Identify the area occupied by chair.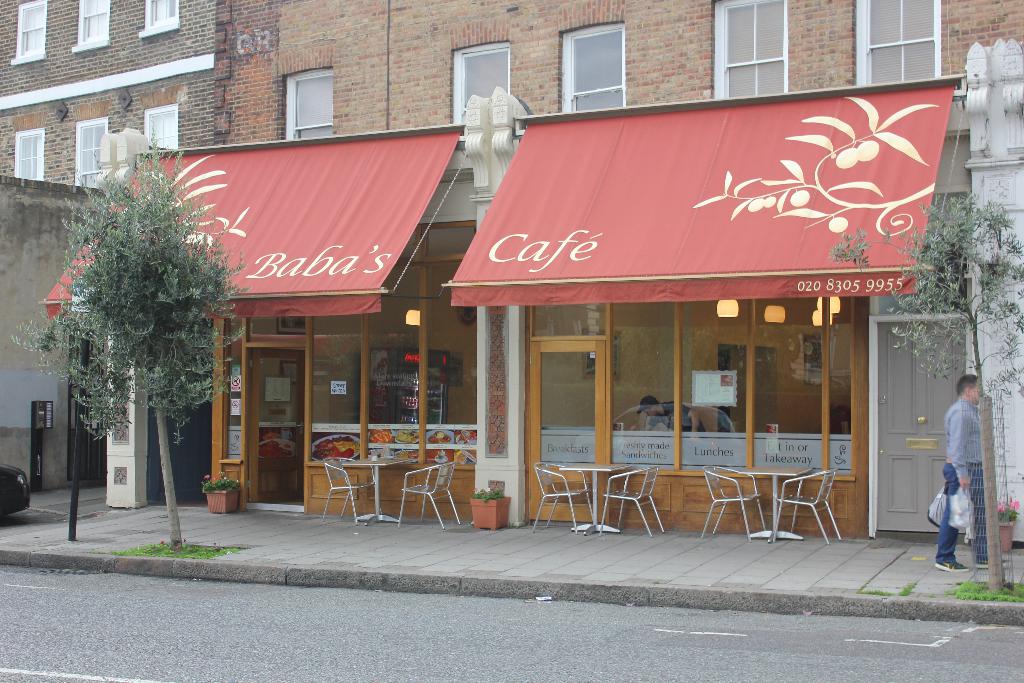
Area: bbox(594, 462, 664, 537).
